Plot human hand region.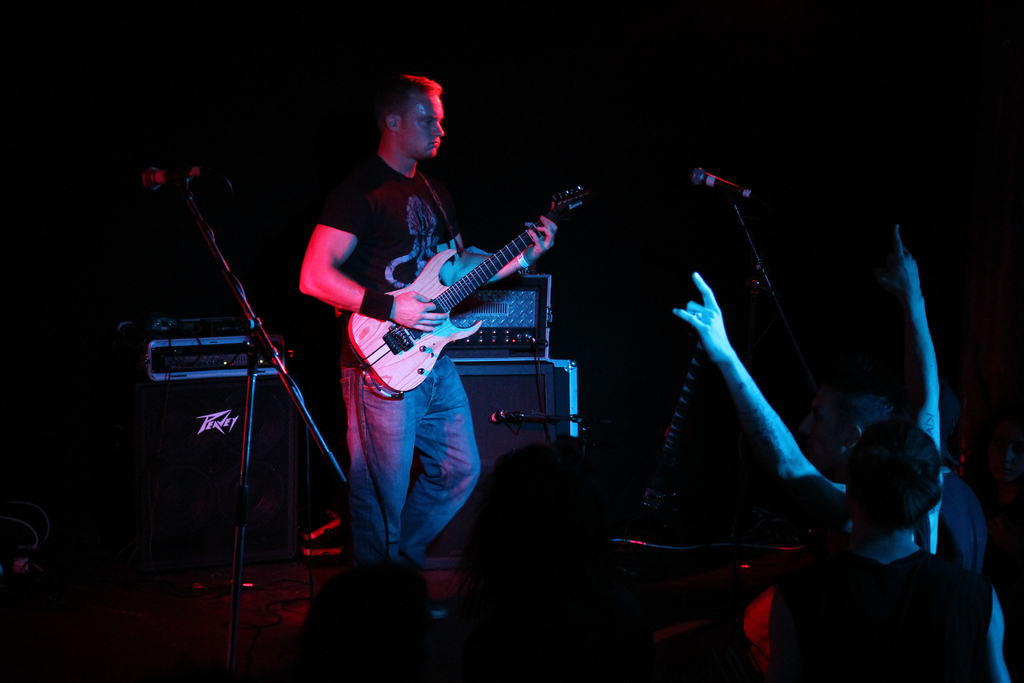
Plotted at x1=677, y1=292, x2=739, y2=377.
